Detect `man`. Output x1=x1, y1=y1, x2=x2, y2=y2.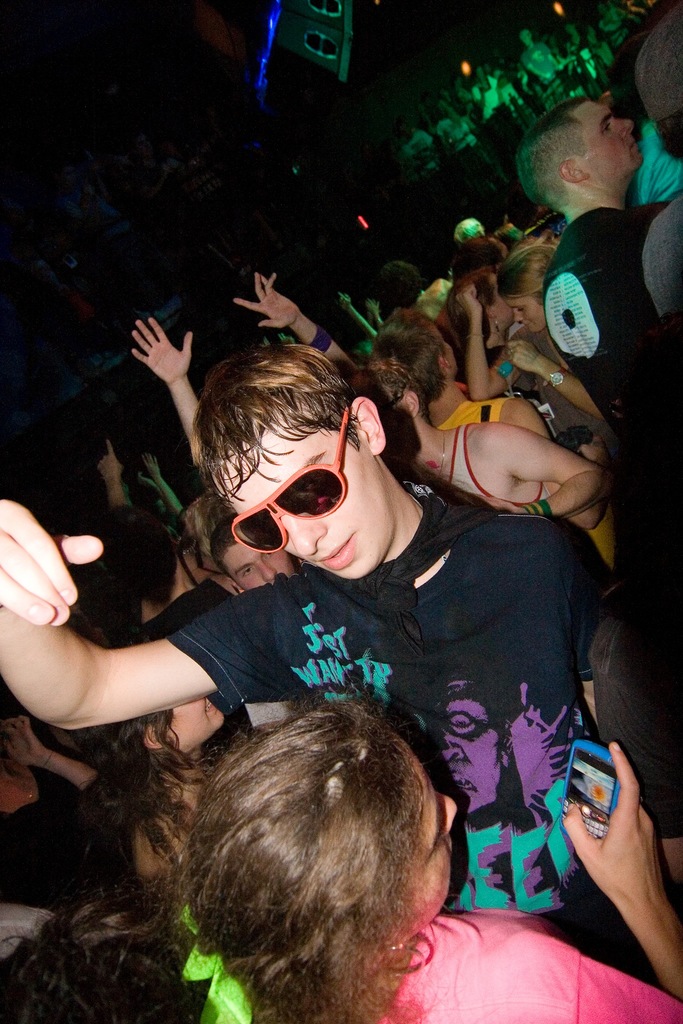
x1=202, y1=514, x2=318, y2=596.
